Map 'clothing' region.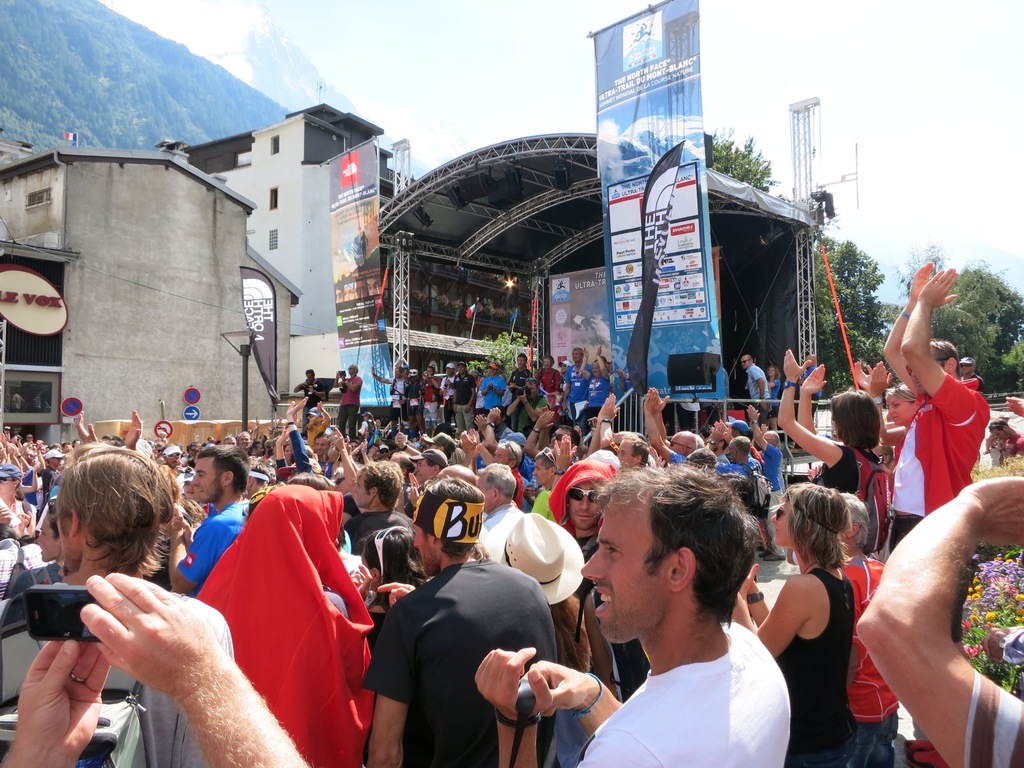
Mapped to <bbox>972, 658, 1023, 764</bbox>.
